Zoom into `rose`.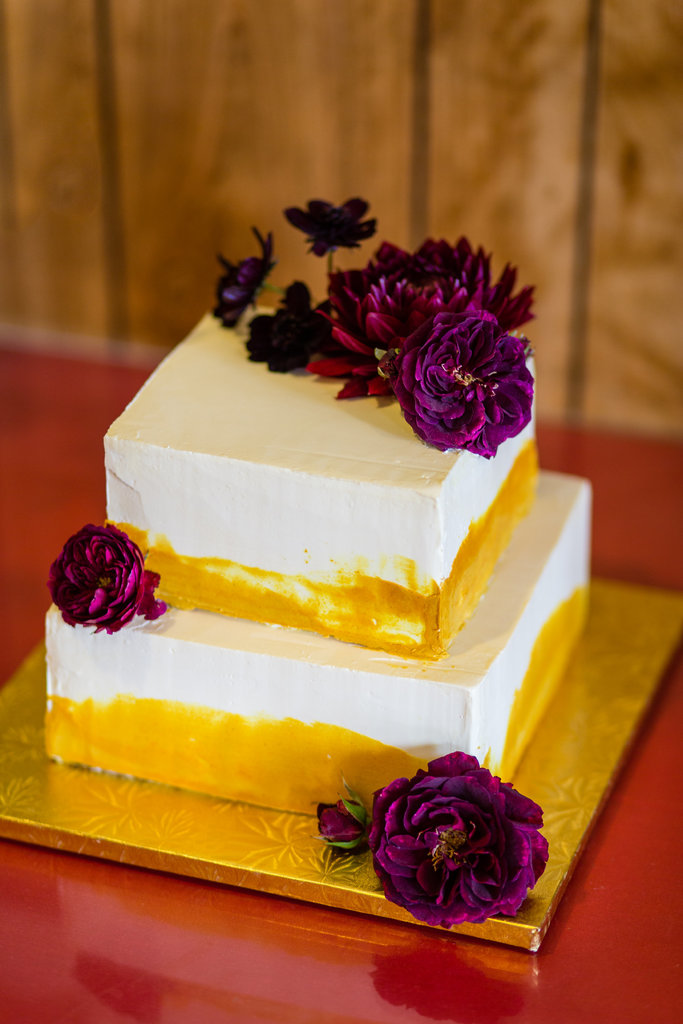
Zoom target: <box>45,526,165,638</box>.
